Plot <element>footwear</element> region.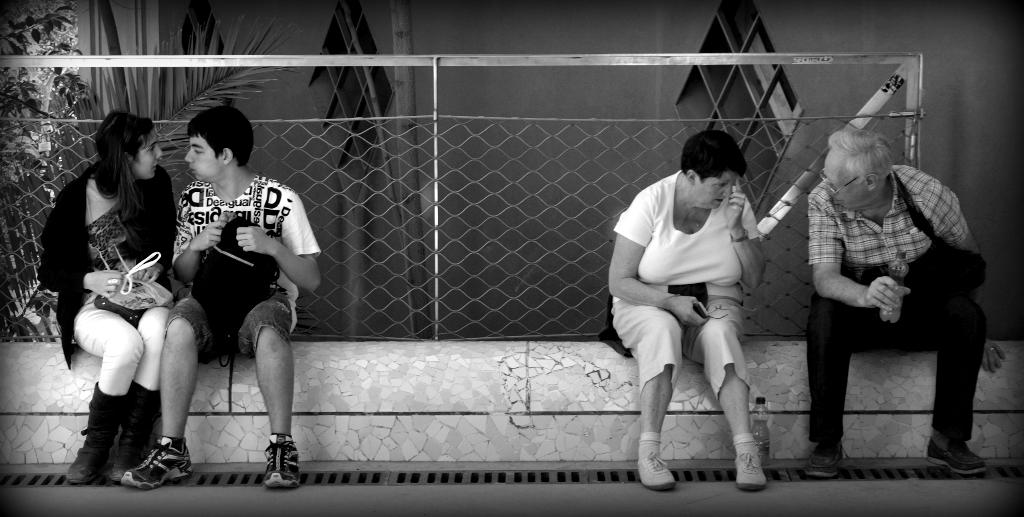
Plotted at 60 438 102 489.
